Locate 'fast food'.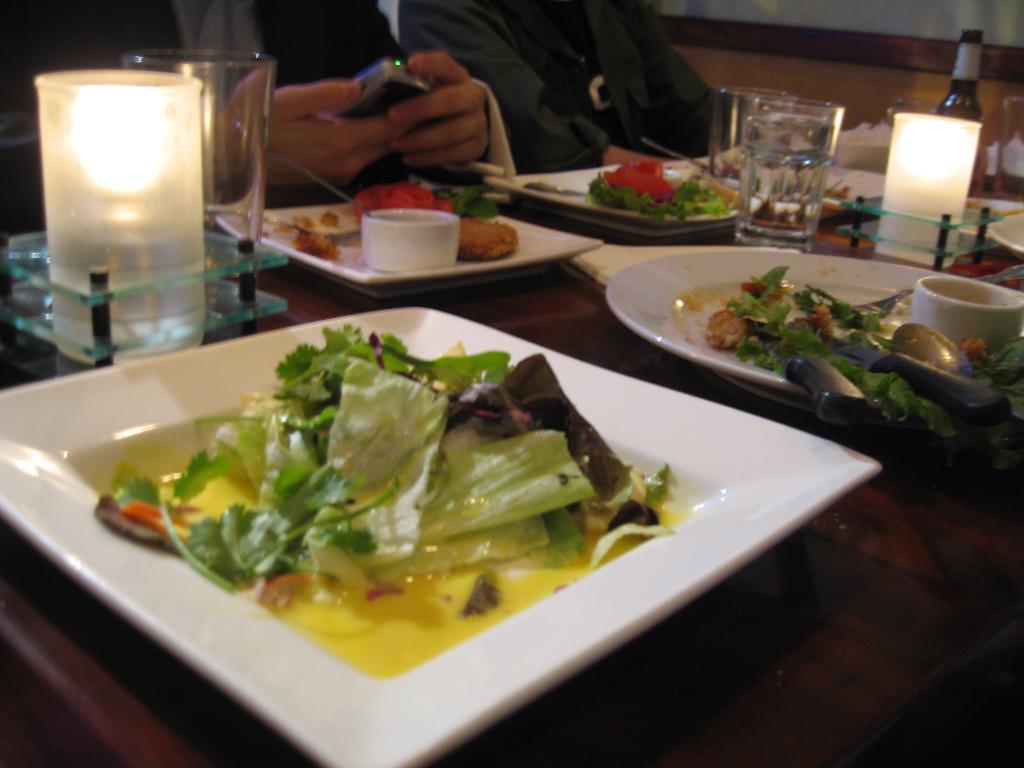
Bounding box: (630, 257, 991, 418).
